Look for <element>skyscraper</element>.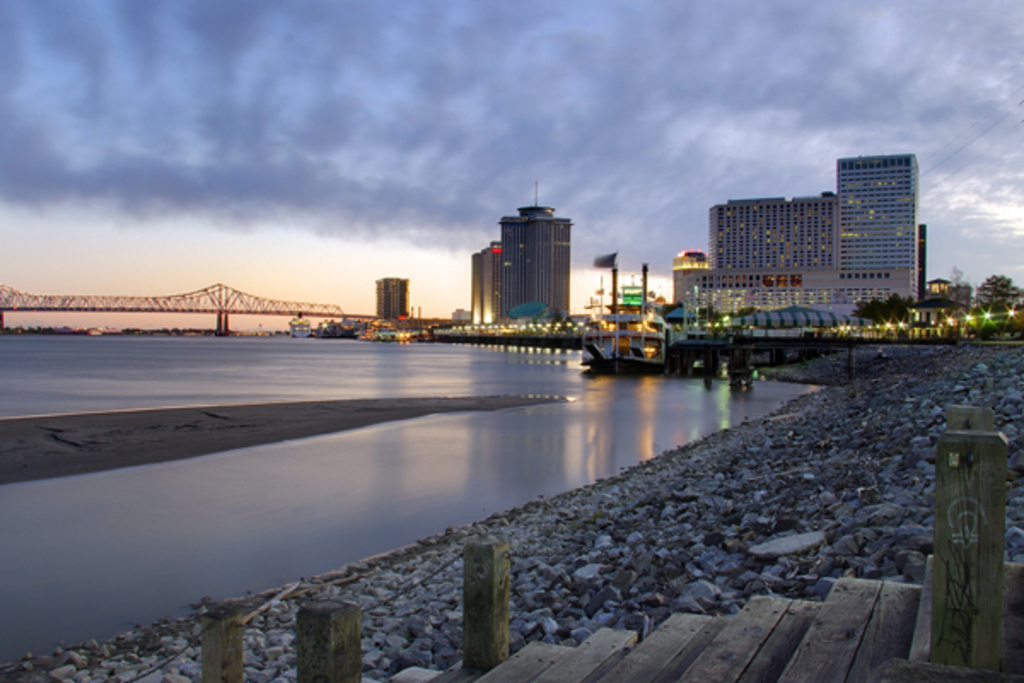
Found: {"x1": 372, "y1": 277, "x2": 410, "y2": 326}.
